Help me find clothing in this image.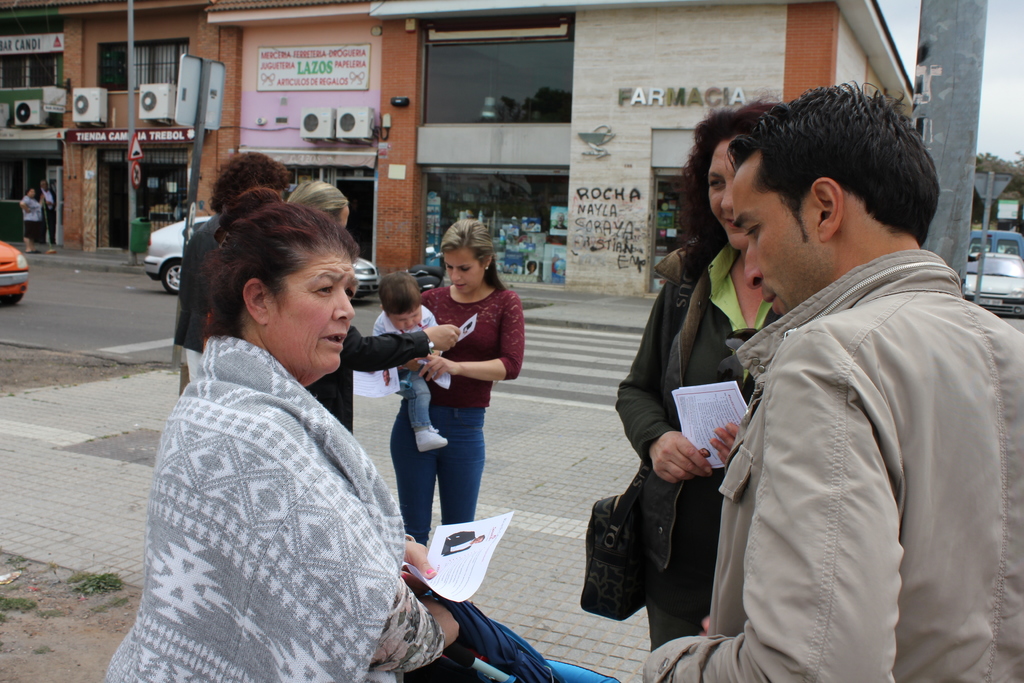
Found it: 168 211 225 384.
